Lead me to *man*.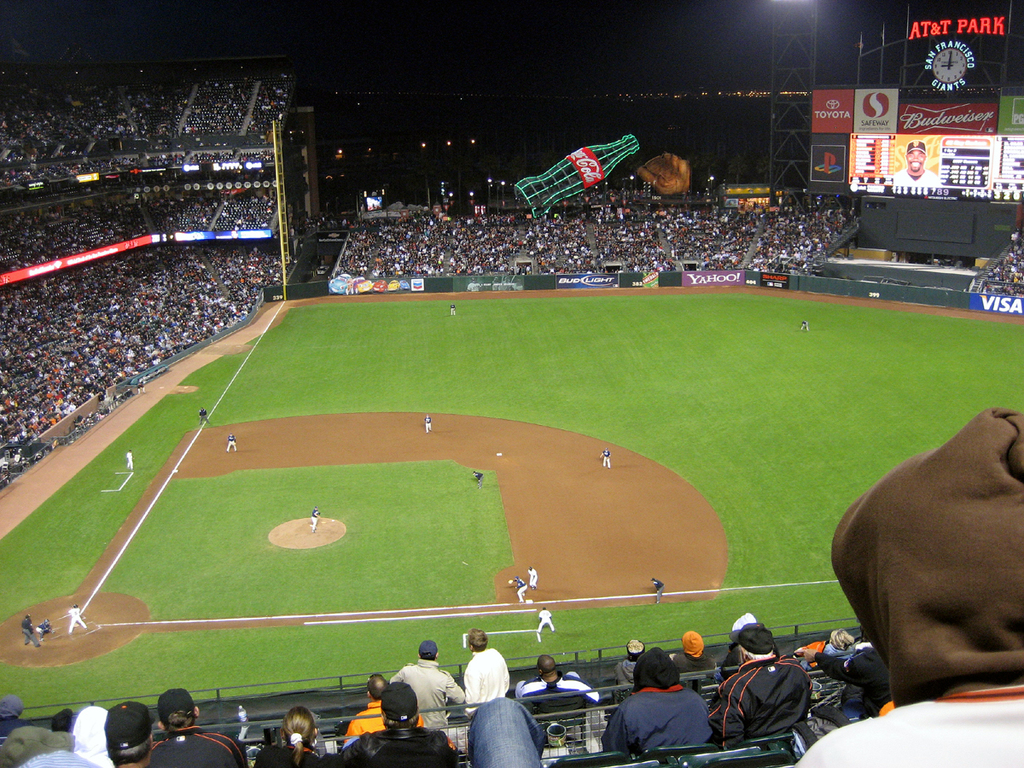
Lead to rect(113, 701, 151, 767).
